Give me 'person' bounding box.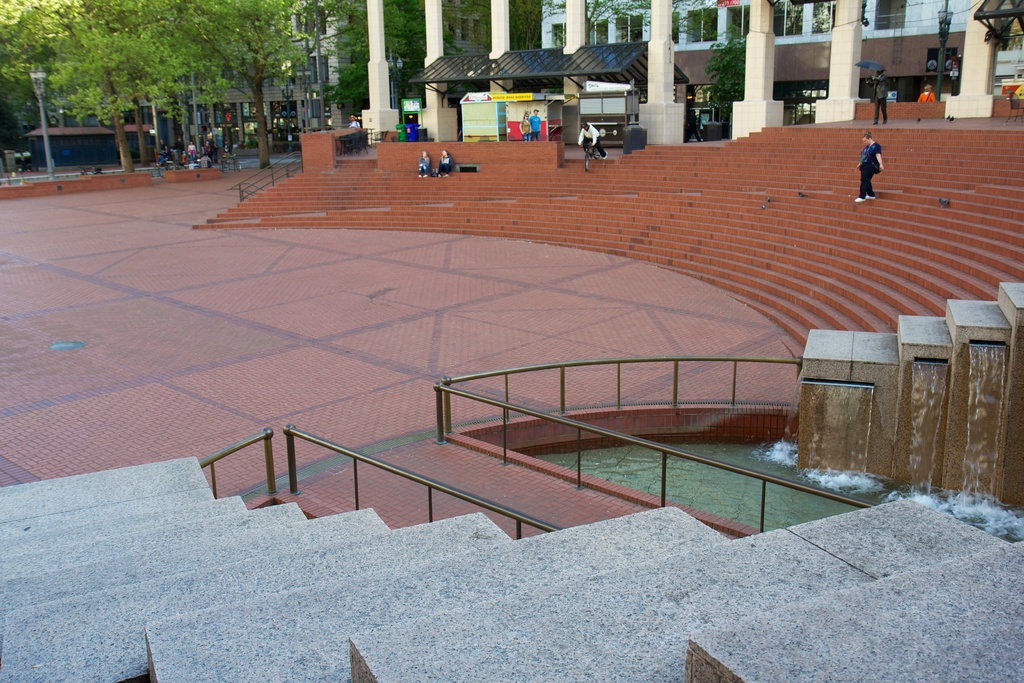
(x1=867, y1=70, x2=890, y2=126).
